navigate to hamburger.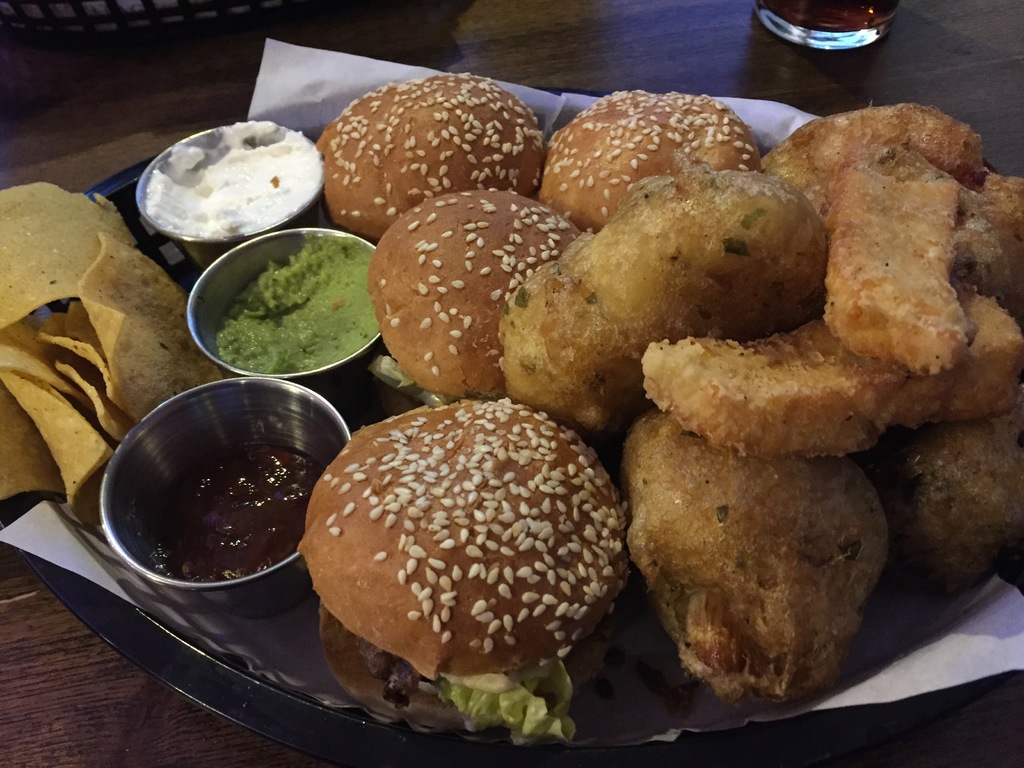
Navigation target: crop(301, 400, 634, 751).
